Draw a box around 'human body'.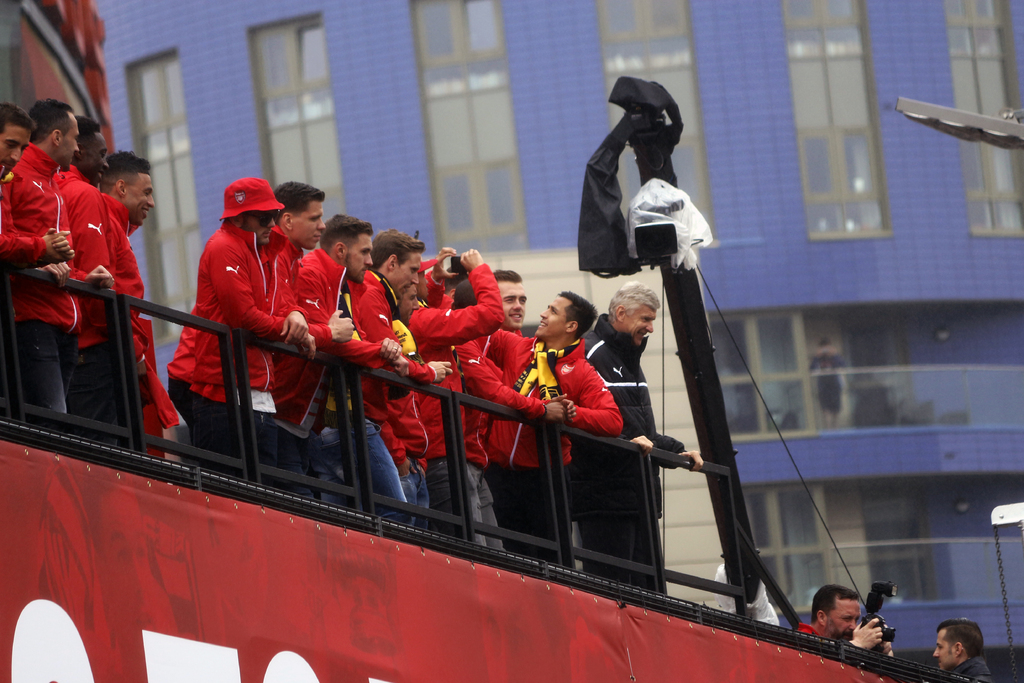
pyautogui.locateOnScreen(164, 178, 317, 481).
